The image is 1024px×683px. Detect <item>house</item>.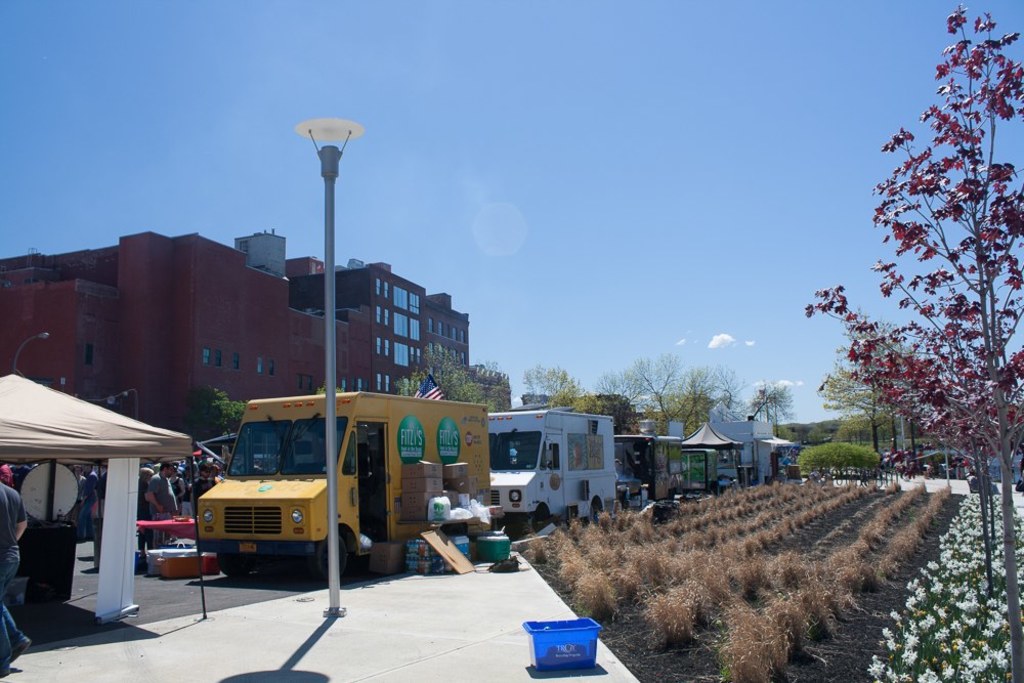
Detection: Rect(473, 360, 515, 412).
